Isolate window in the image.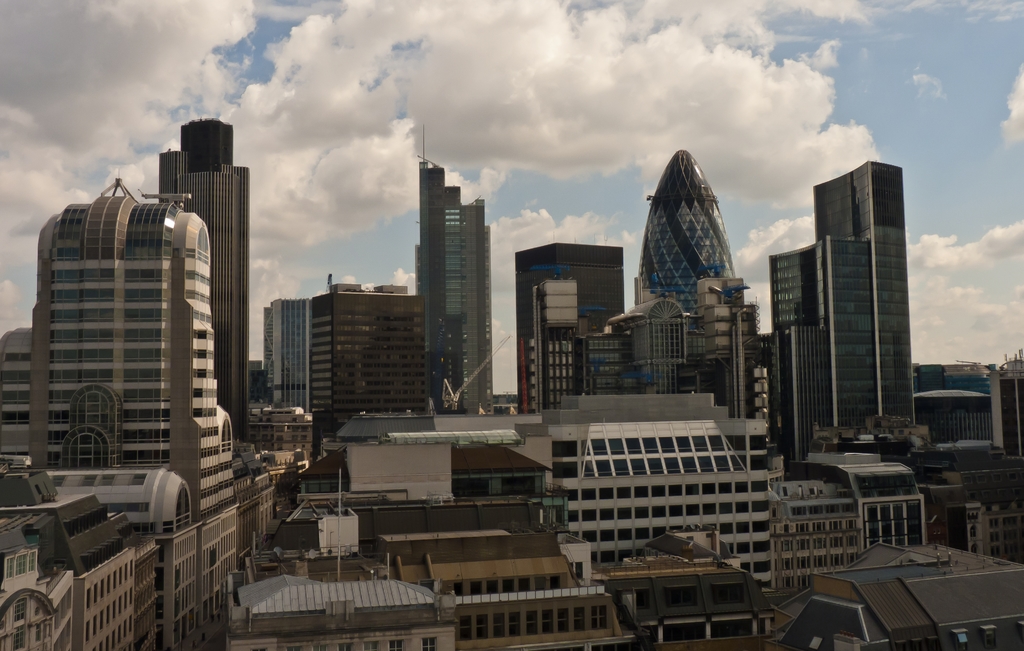
Isolated region: bbox=(593, 607, 606, 630).
